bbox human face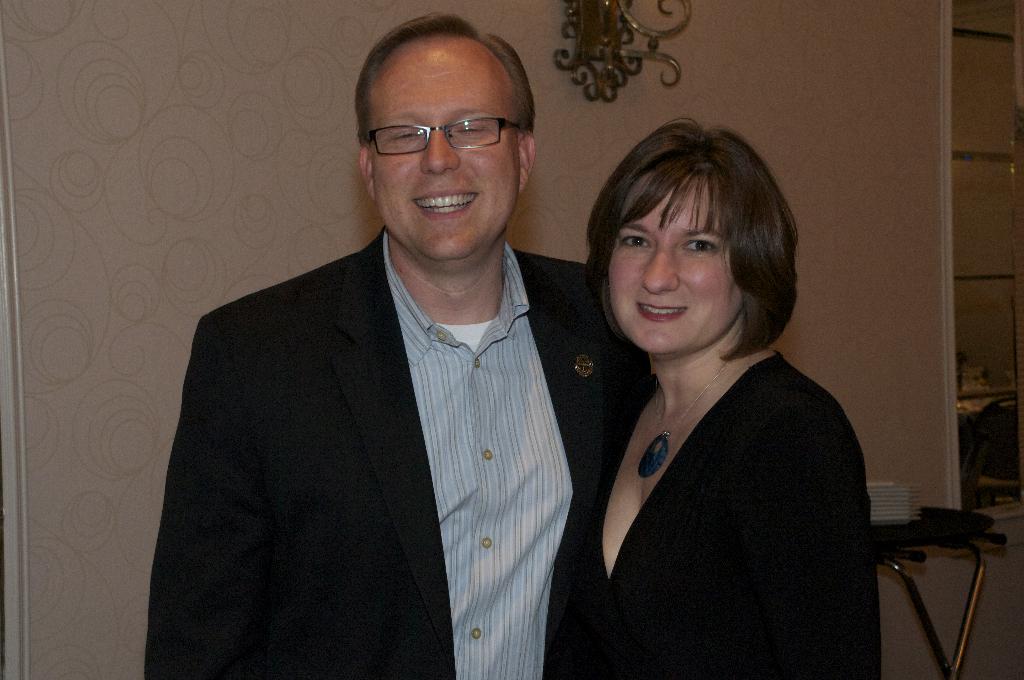
bbox=(370, 38, 516, 263)
